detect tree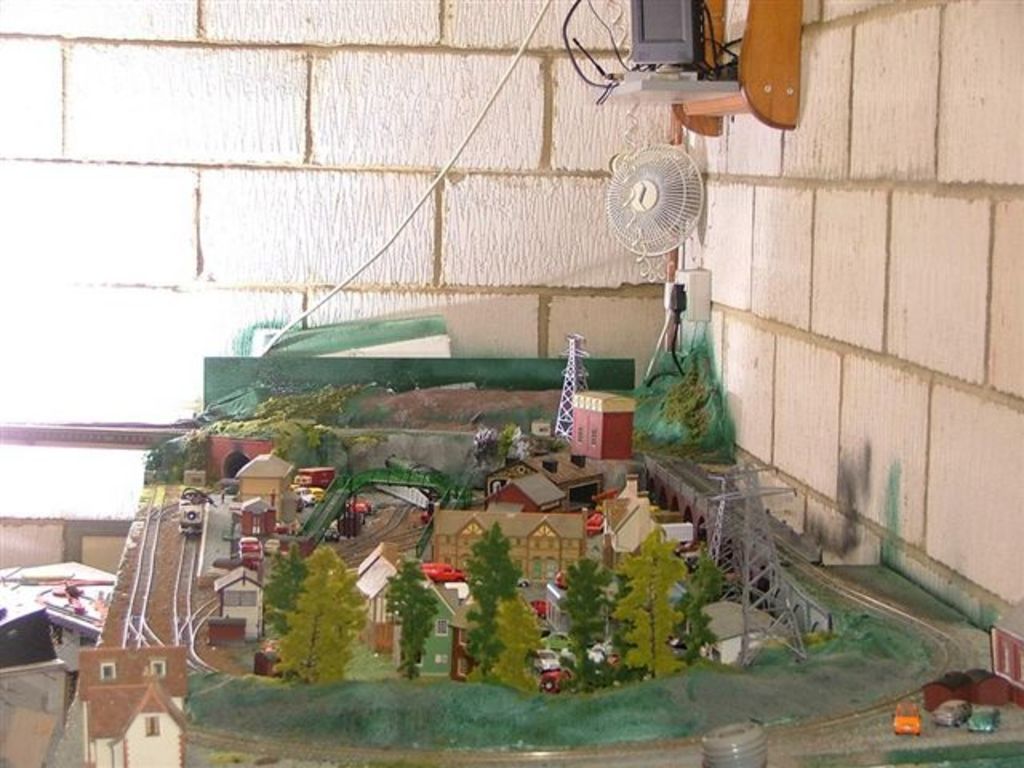
{"x1": 259, "y1": 538, "x2": 366, "y2": 690}
